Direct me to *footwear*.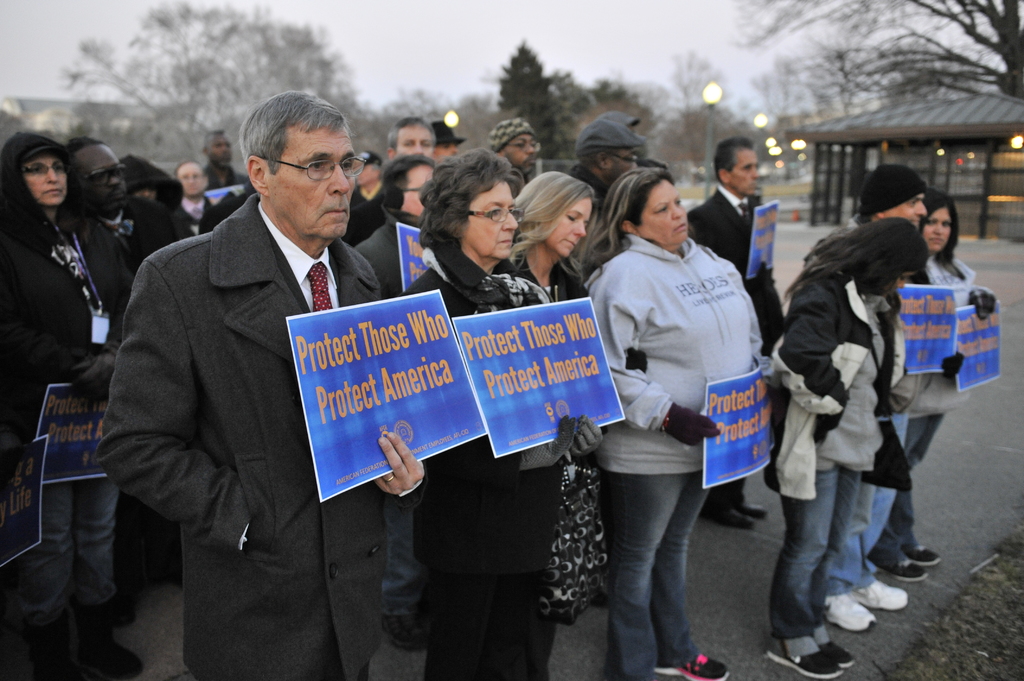
Direction: bbox=[840, 582, 905, 607].
